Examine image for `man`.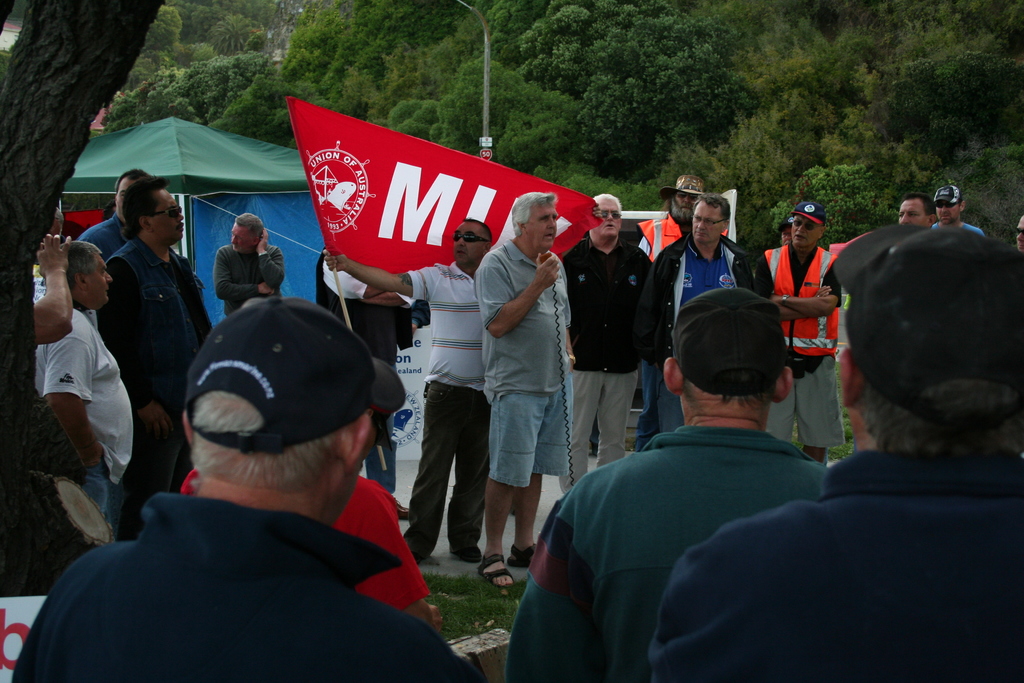
Examination result: detection(35, 240, 133, 515).
